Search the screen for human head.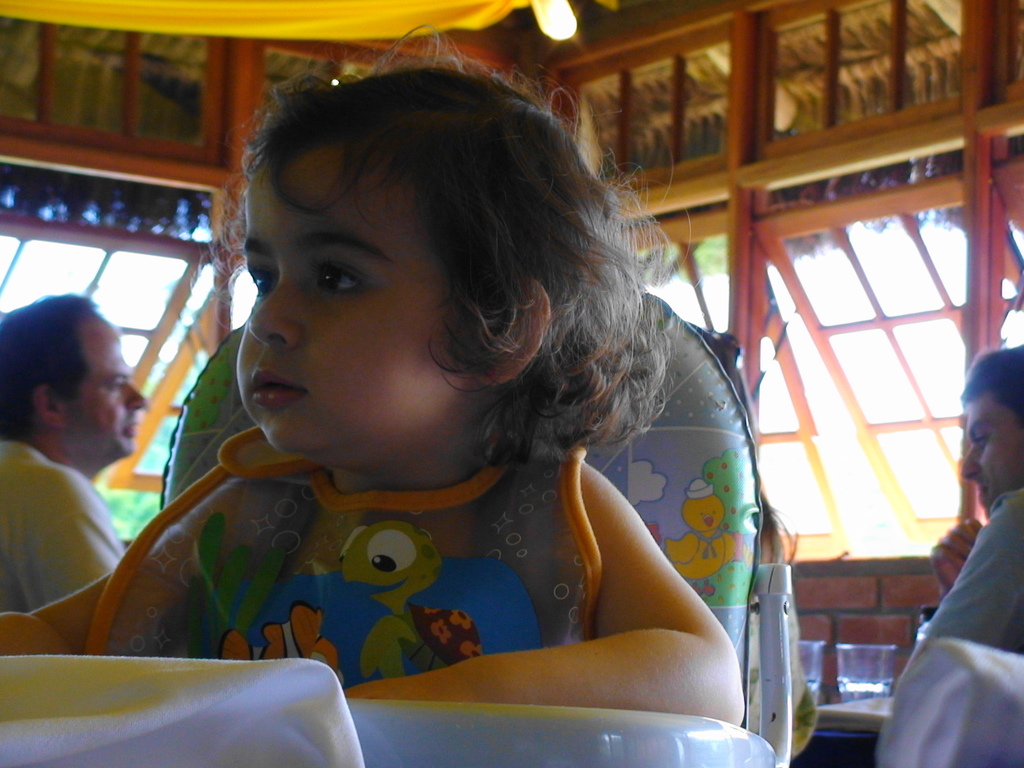
Found at box=[216, 72, 655, 472].
